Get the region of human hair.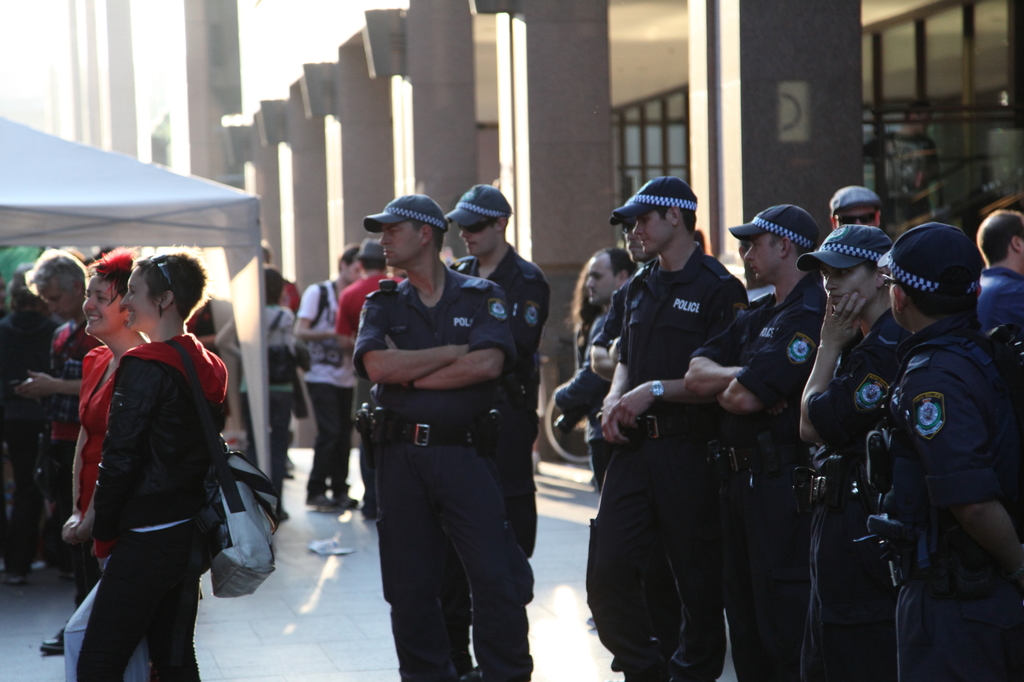
[left=335, top=255, right=351, bottom=273].
